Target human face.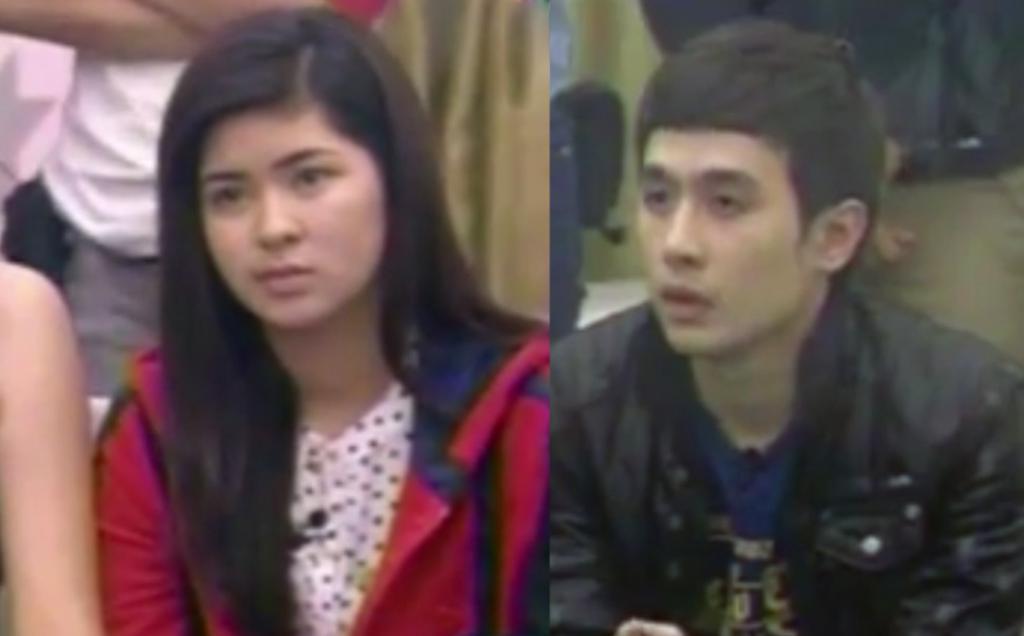
Target region: l=628, t=127, r=805, b=371.
